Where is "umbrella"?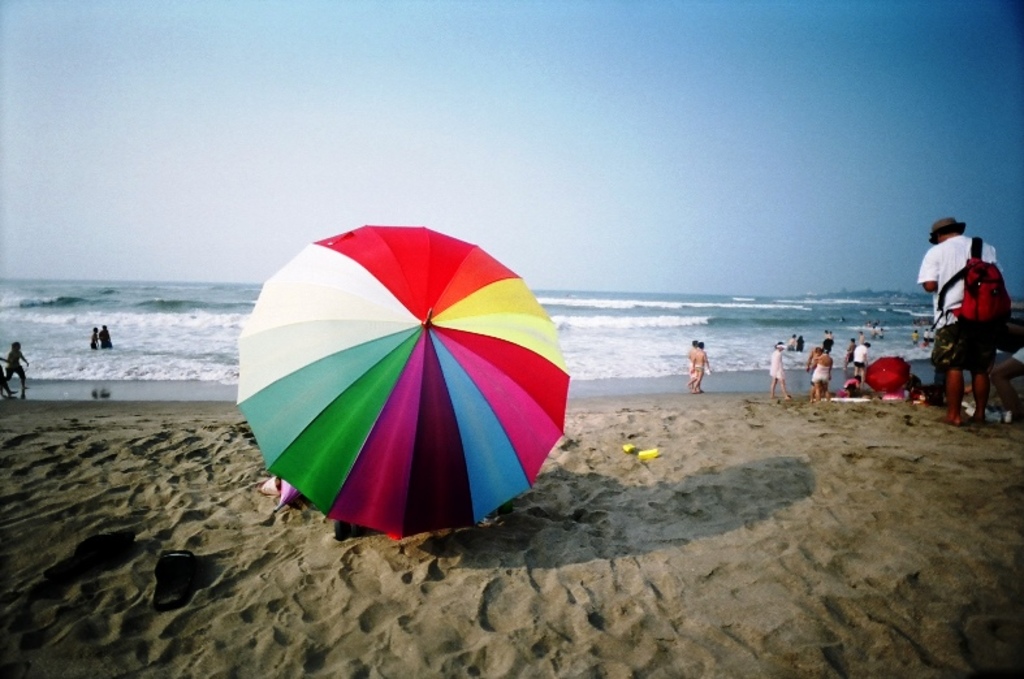
bbox=(865, 353, 912, 395).
